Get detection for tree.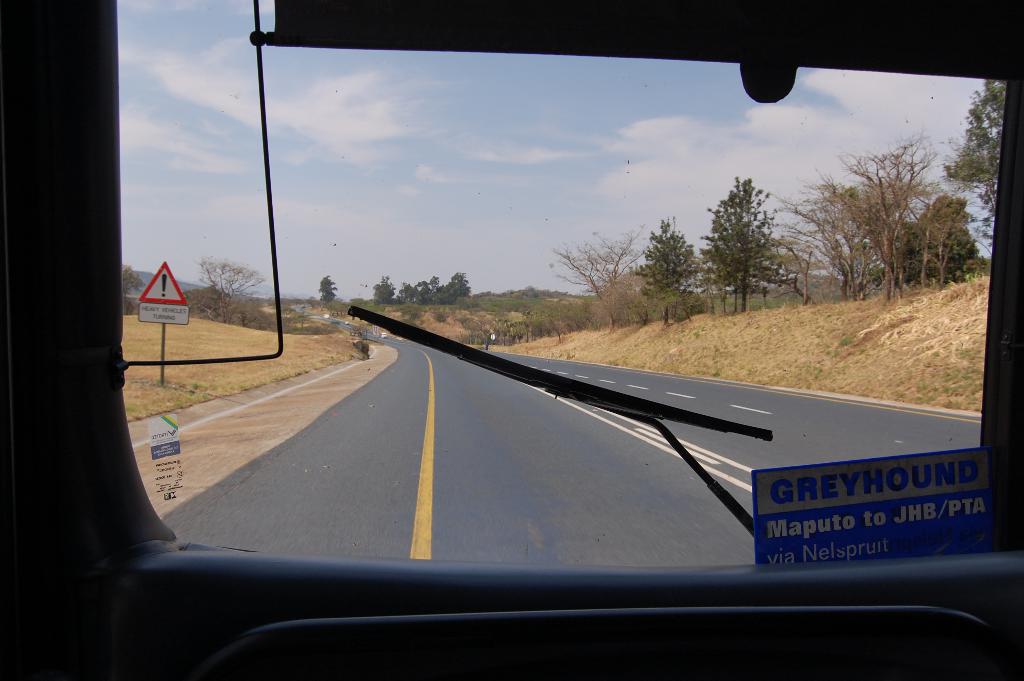
Detection: 787 231 825 299.
